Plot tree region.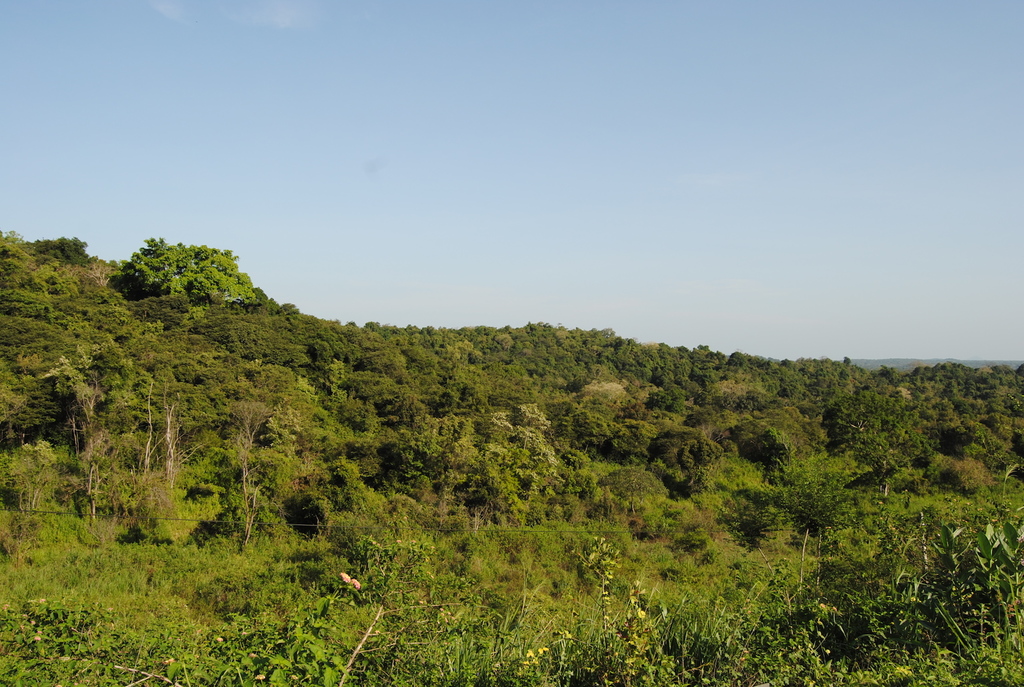
Plotted at <box>146,366,218,488</box>.
